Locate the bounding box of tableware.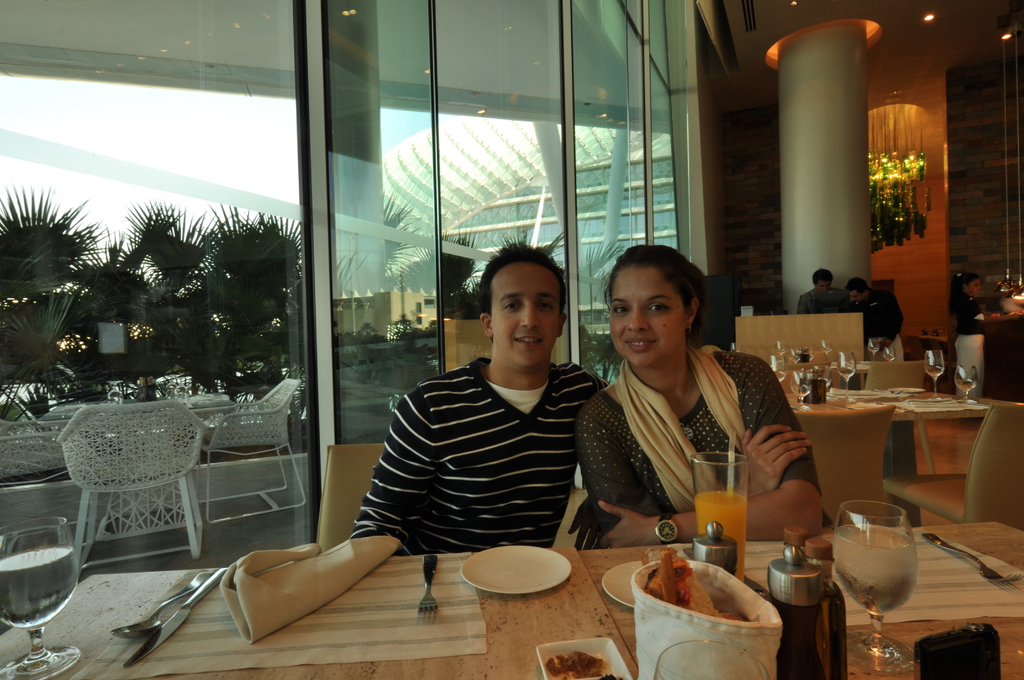
Bounding box: box=[110, 567, 211, 639].
